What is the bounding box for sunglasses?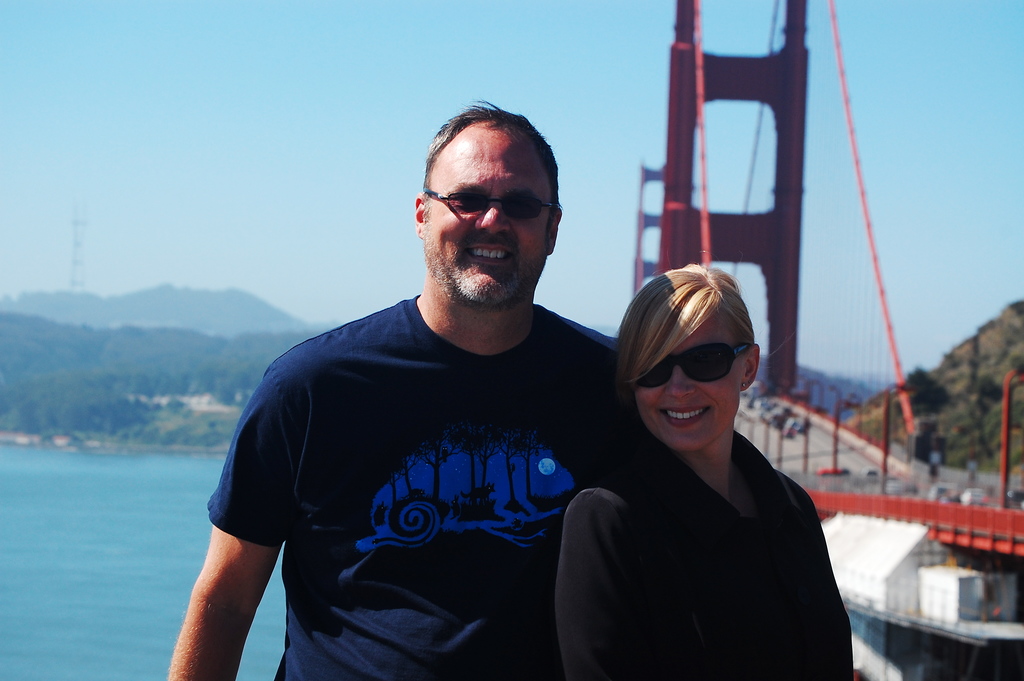
detection(639, 341, 746, 393).
